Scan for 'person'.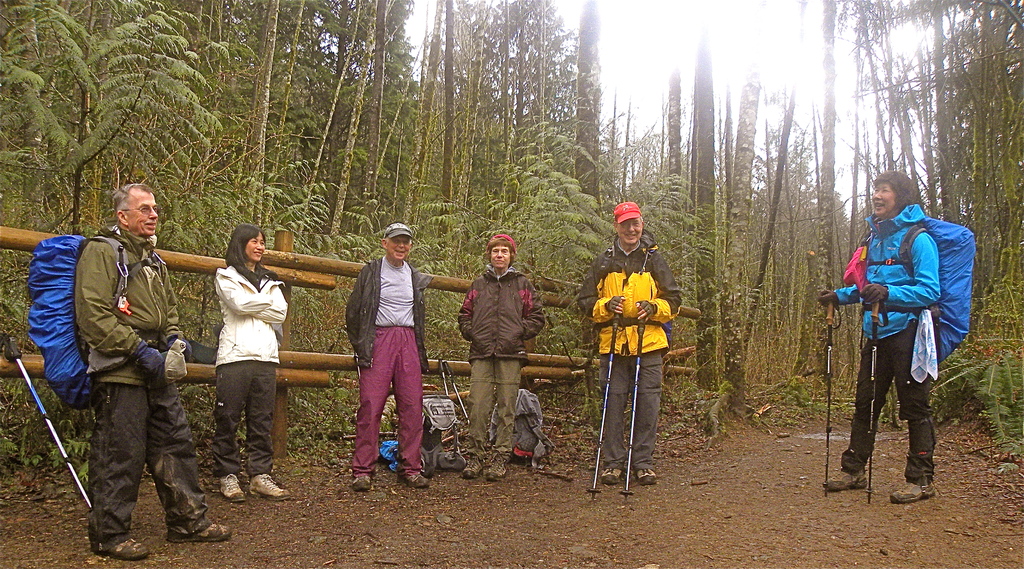
Scan result: {"left": 576, "top": 197, "right": 697, "bottom": 491}.
